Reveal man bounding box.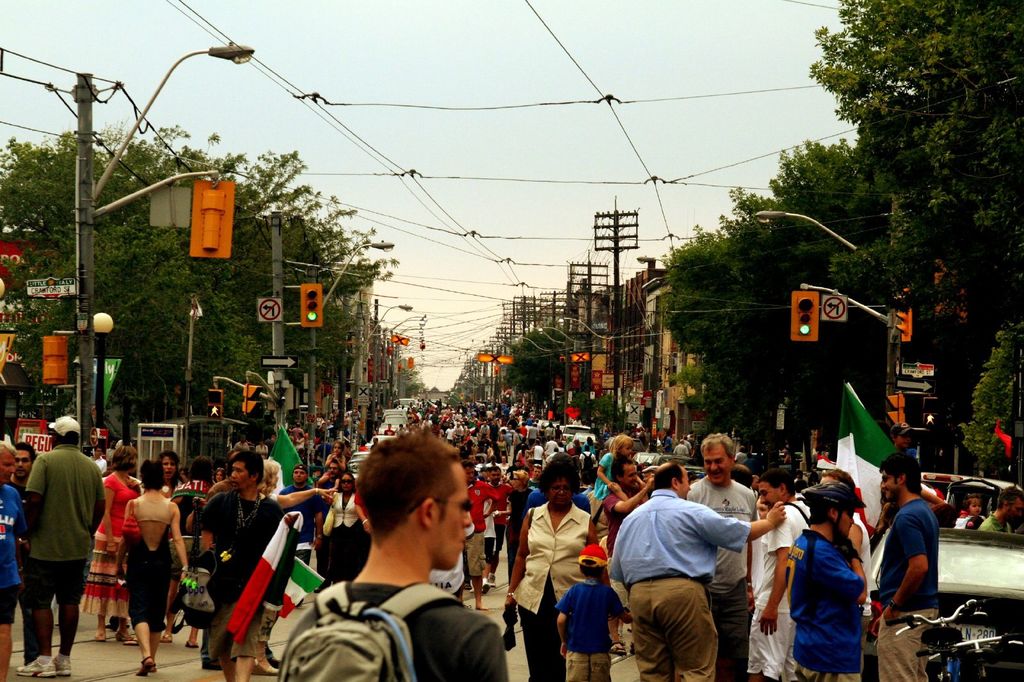
Revealed: box(278, 463, 325, 564).
